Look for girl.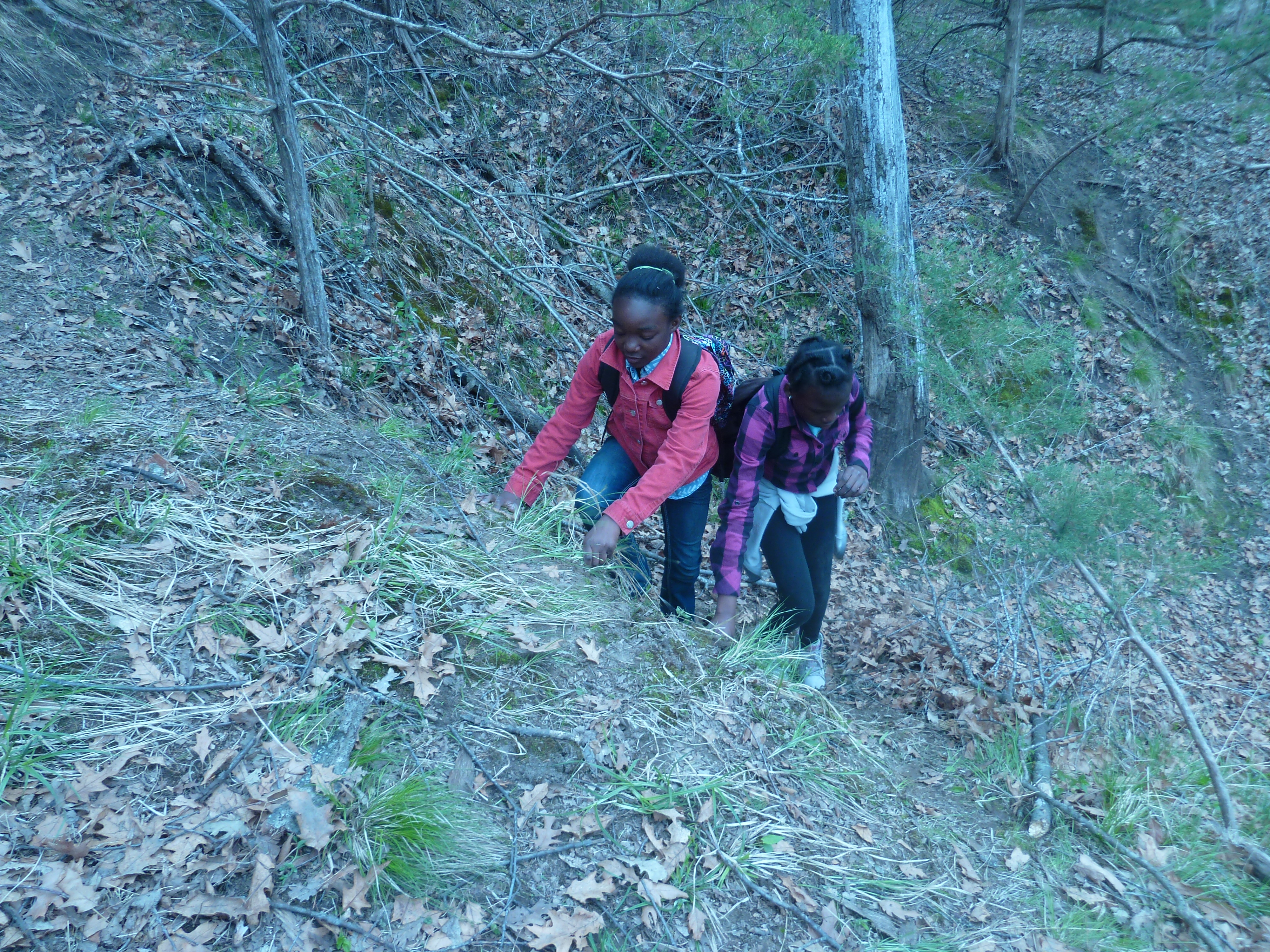
Found: crop(233, 104, 276, 217).
